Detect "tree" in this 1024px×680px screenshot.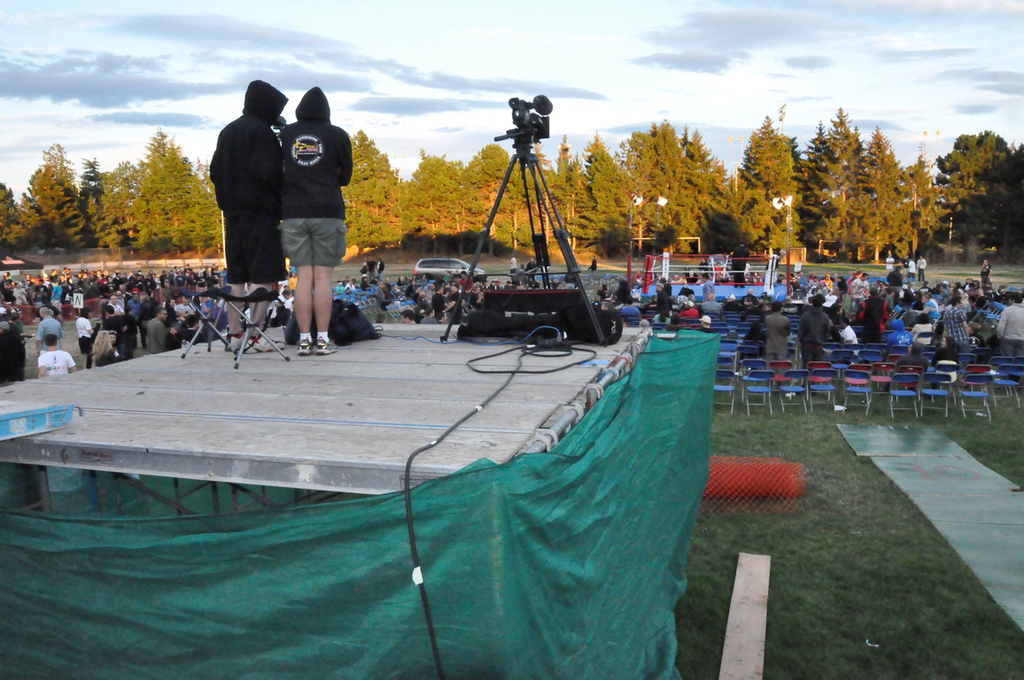
Detection: (722, 112, 821, 253).
